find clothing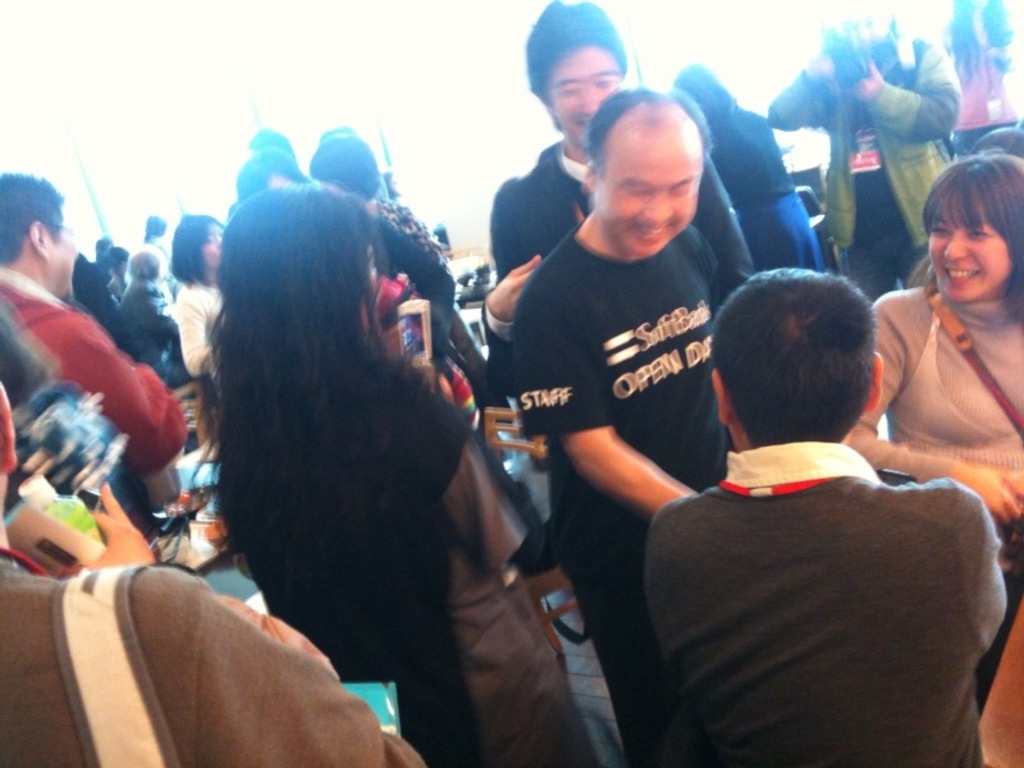
detection(867, 278, 1023, 645)
